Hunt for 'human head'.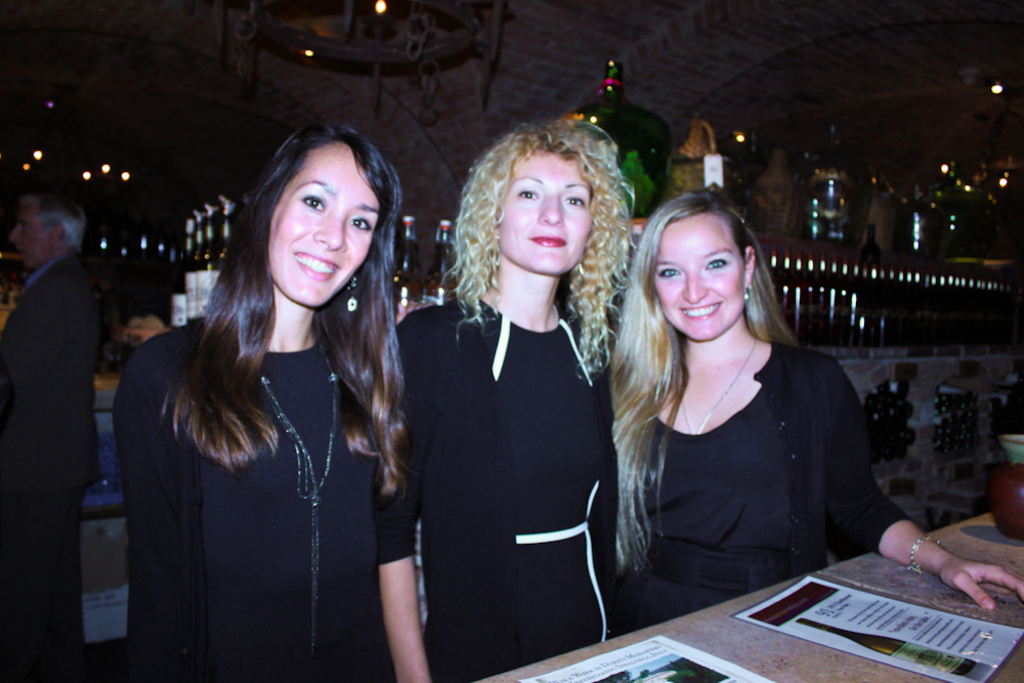
Hunted down at {"x1": 615, "y1": 188, "x2": 764, "y2": 335}.
